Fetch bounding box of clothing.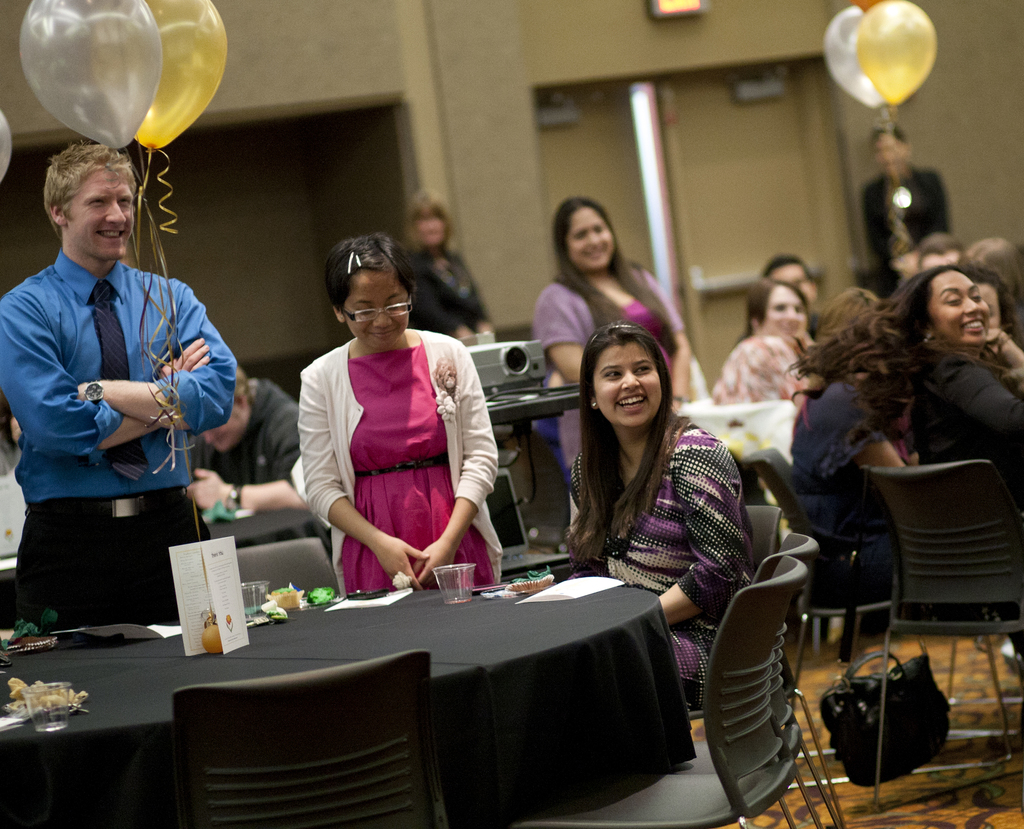
Bbox: x1=296 y1=299 x2=484 y2=586.
